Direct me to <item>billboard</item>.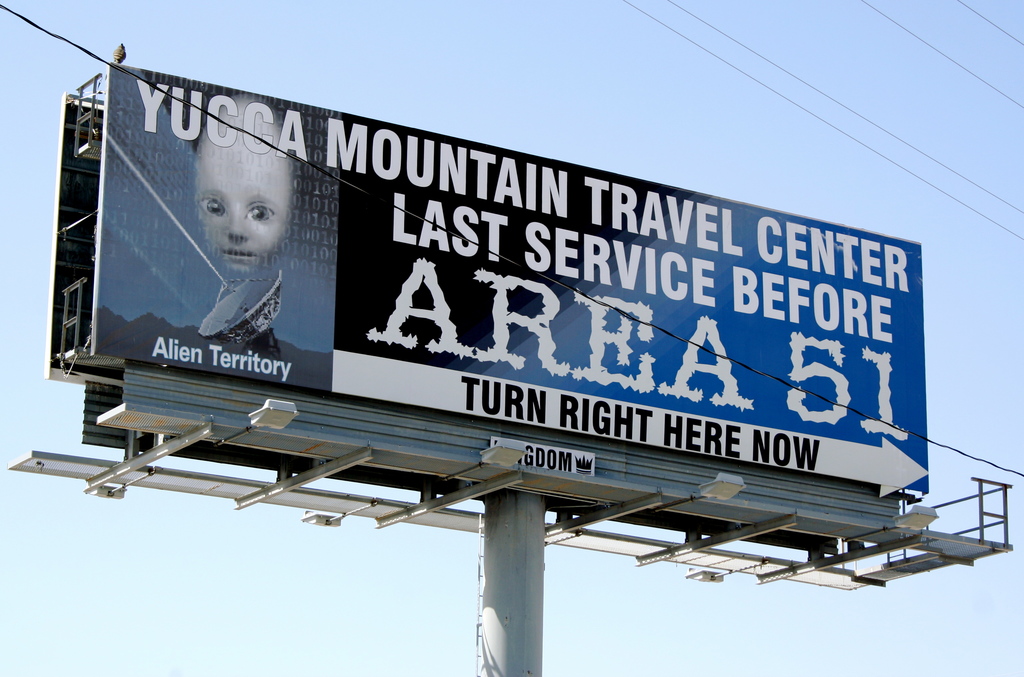
Direction: 90 72 930 488.
